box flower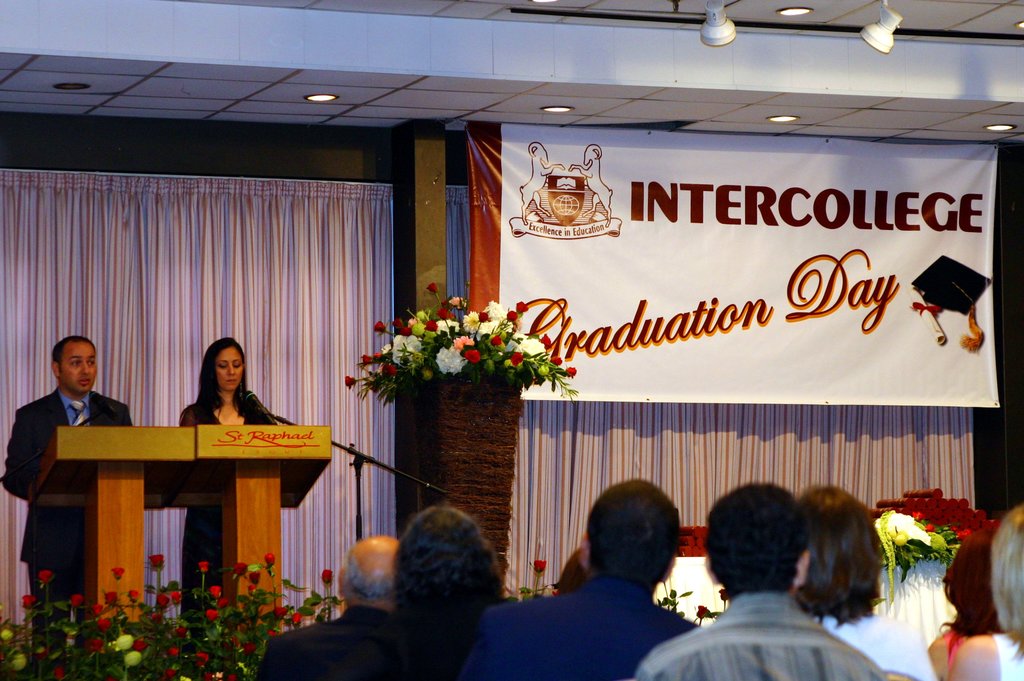
[left=344, top=376, right=356, bottom=387]
